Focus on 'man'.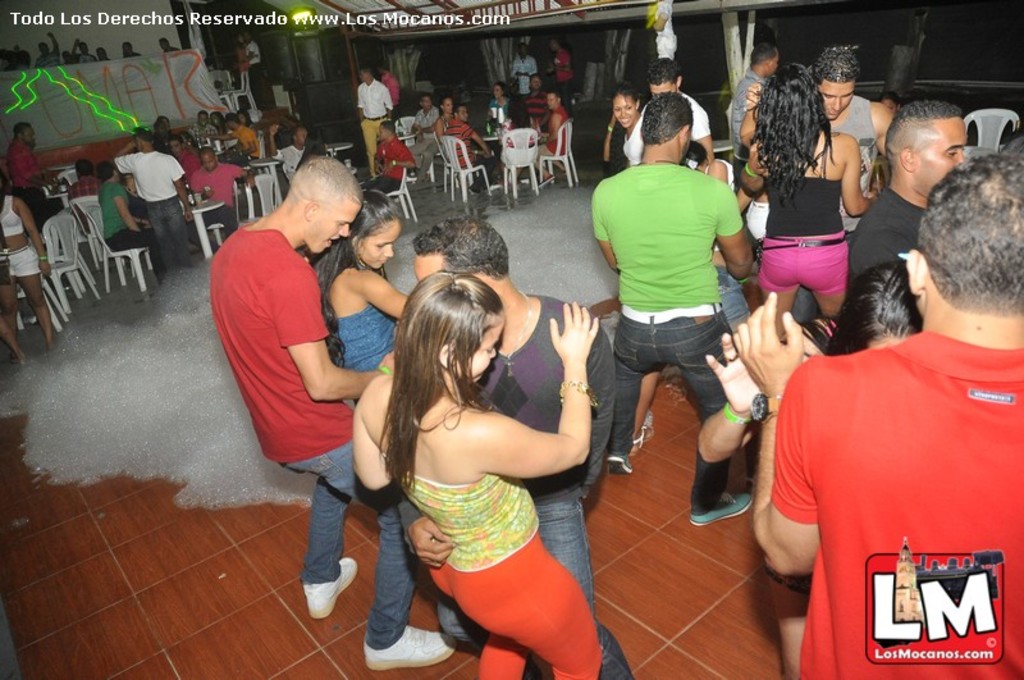
Focused at <bbox>737, 45, 901, 332</bbox>.
